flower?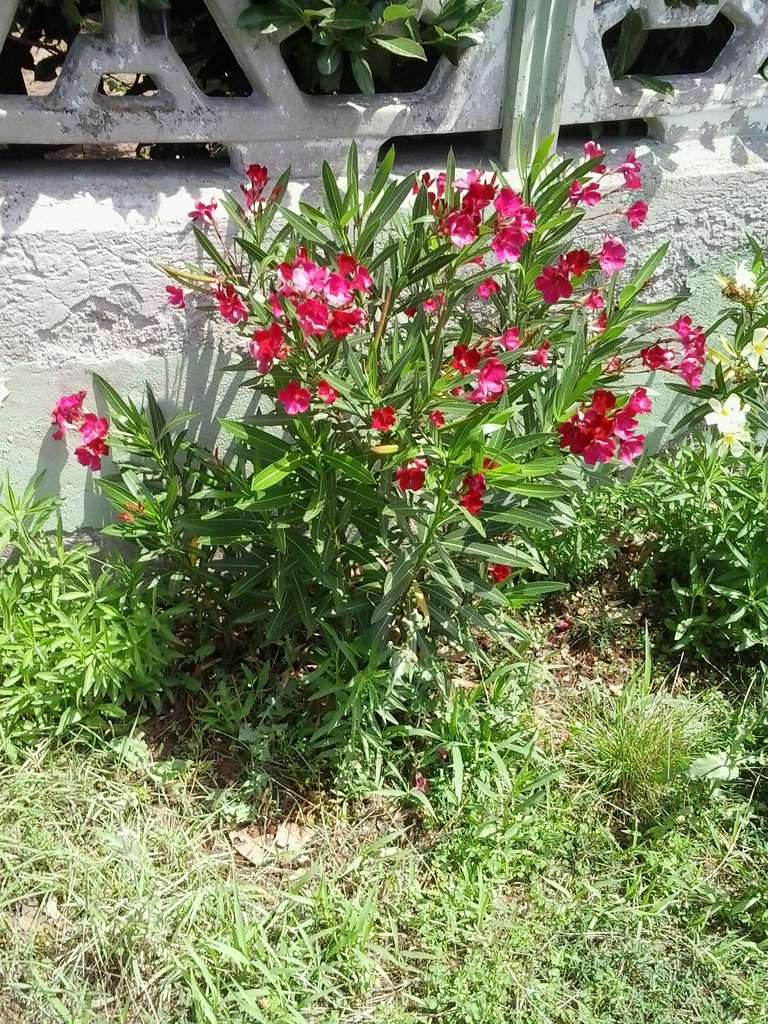
618, 152, 636, 194
